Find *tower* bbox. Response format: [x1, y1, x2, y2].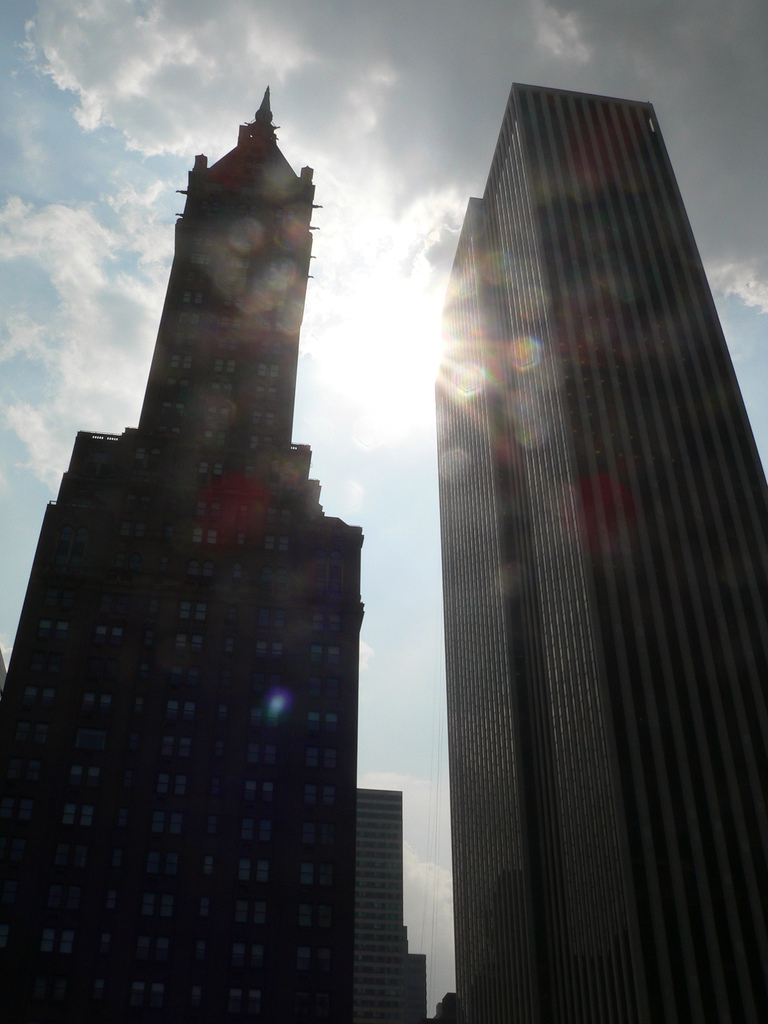
[381, 24, 767, 950].
